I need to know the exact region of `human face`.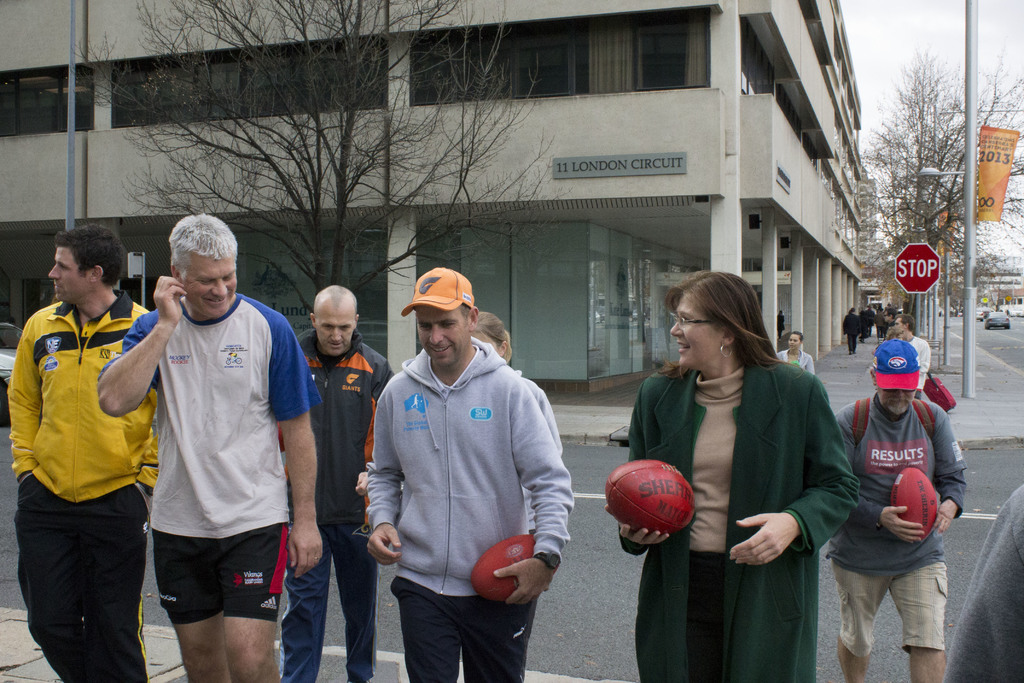
Region: bbox=[420, 306, 465, 366].
